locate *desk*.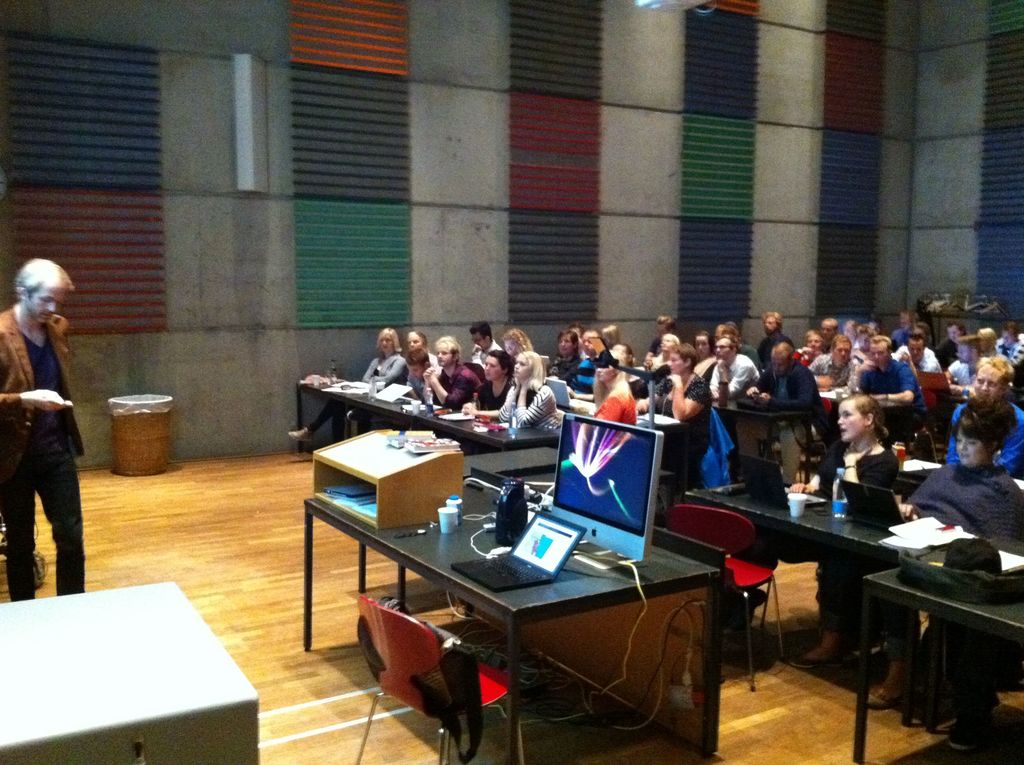
Bounding box: 302,475,723,761.
